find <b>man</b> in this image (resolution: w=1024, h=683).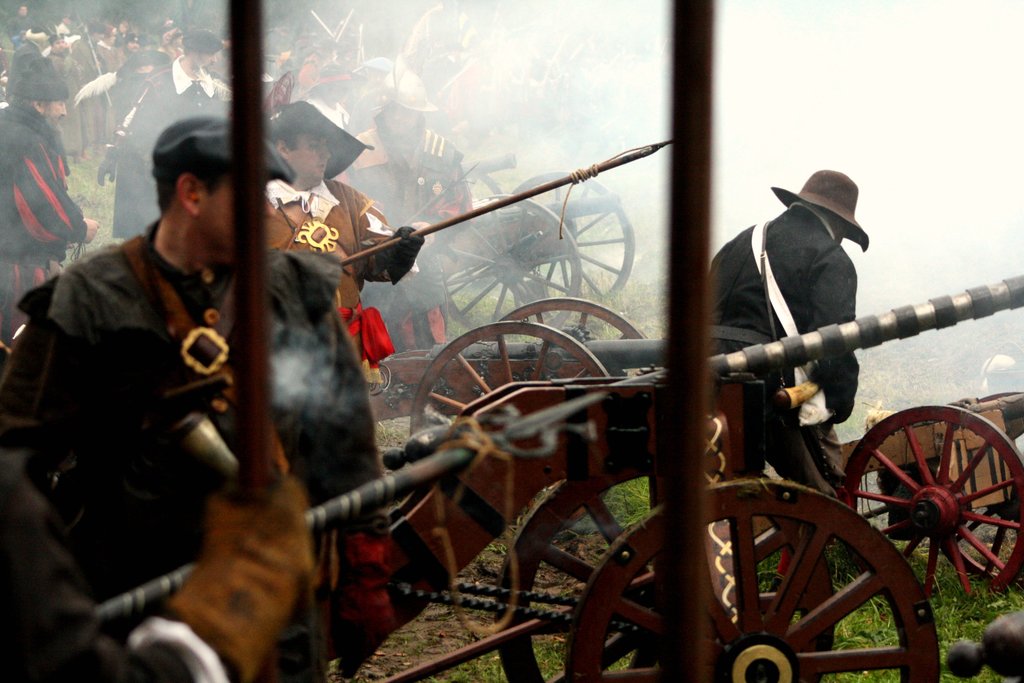
<region>3, 51, 95, 341</region>.
